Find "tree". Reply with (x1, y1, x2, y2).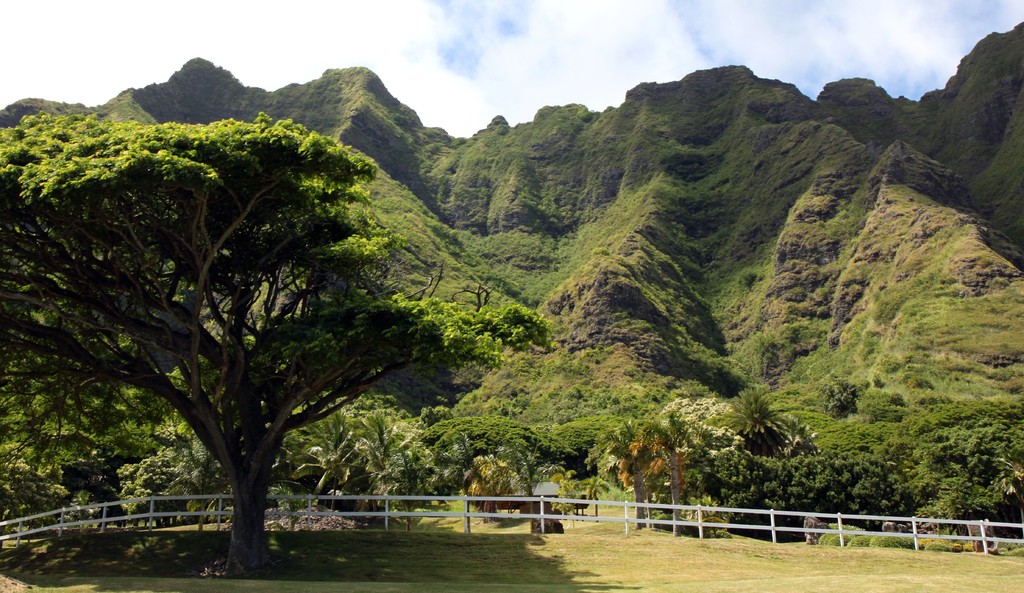
(640, 409, 705, 532).
